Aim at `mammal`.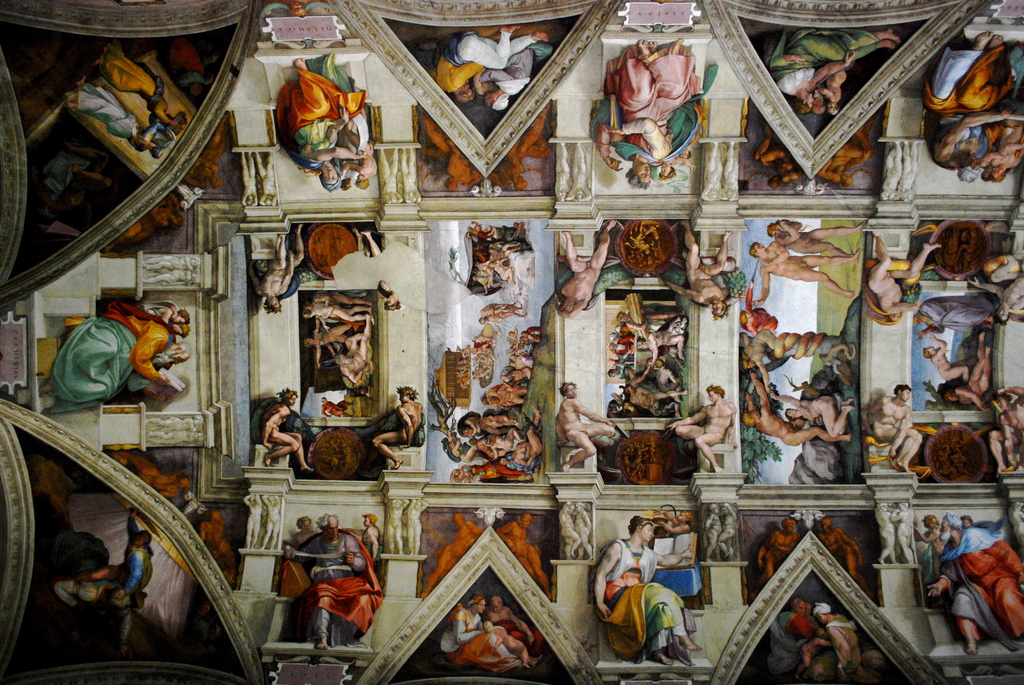
Aimed at bbox=[963, 516, 1005, 542].
